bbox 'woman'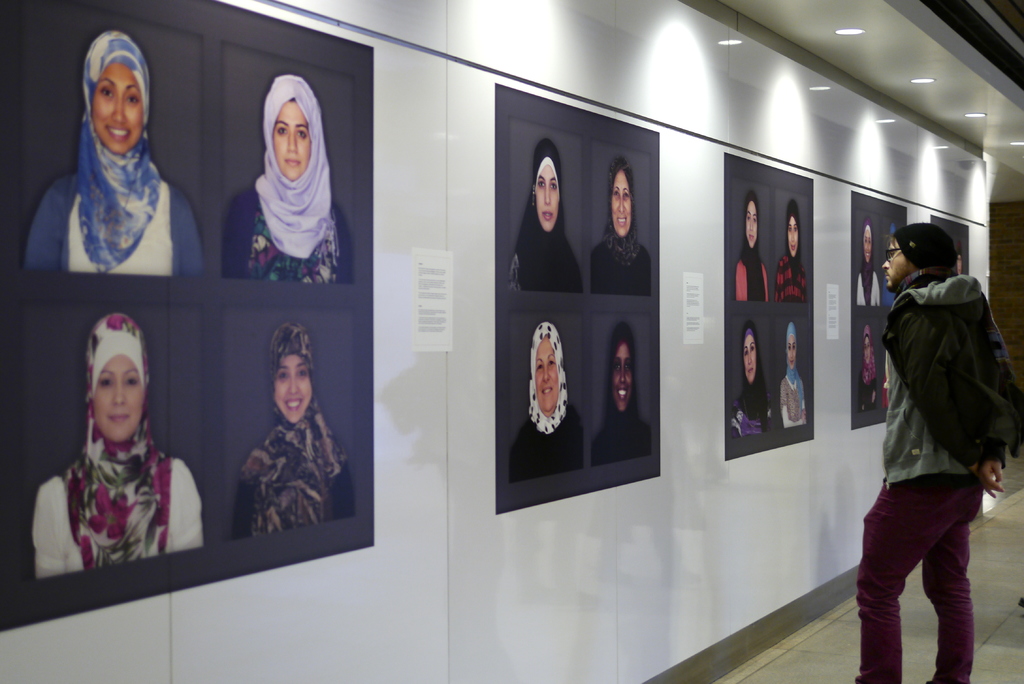
[770,199,806,305]
